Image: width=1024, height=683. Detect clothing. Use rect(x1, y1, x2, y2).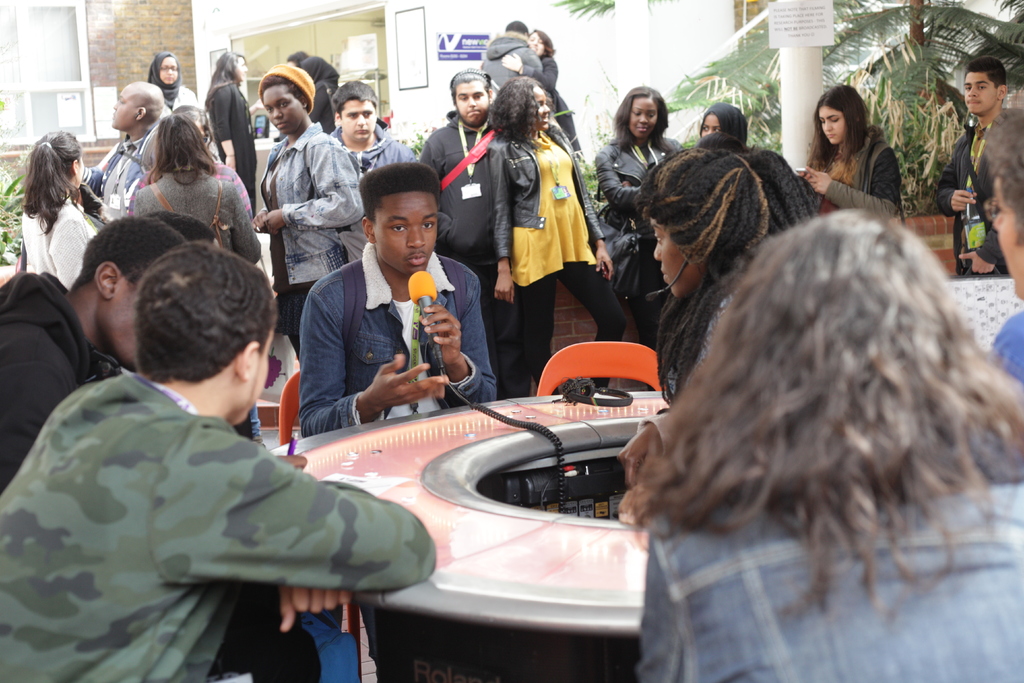
rect(273, 50, 415, 340).
